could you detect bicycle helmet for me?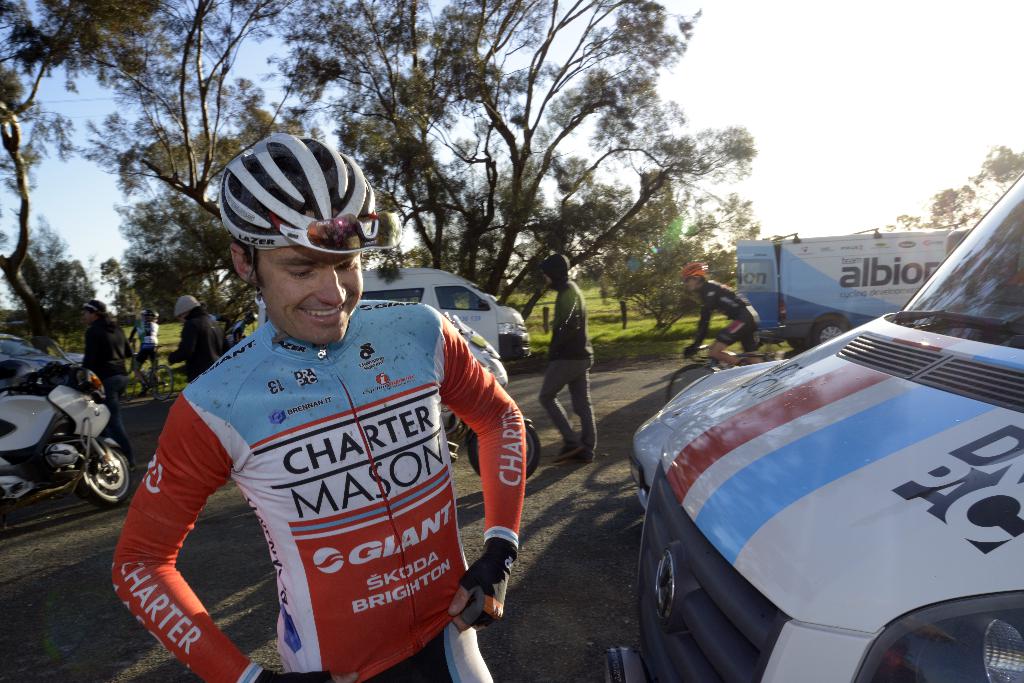
Detection result: (left=220, top=132, right=384, bottom=256).
